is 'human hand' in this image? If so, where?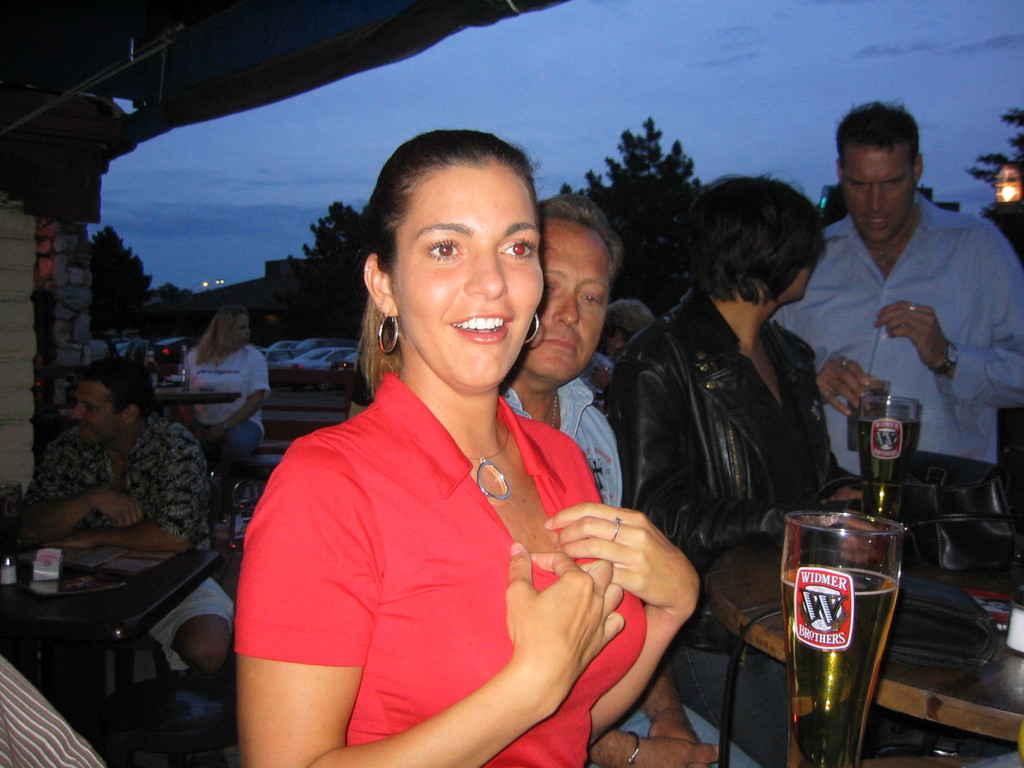
Yes, at locate(90, 487, 145, 531).
